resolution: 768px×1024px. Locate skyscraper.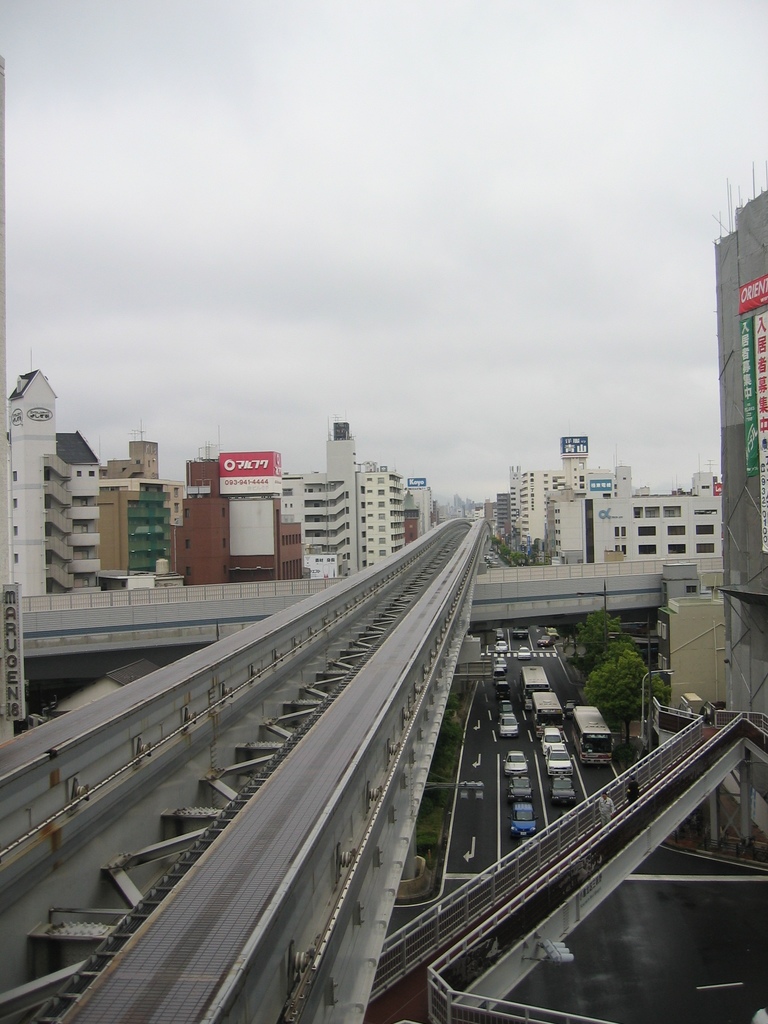
<box>542,454,626,561</box>.
